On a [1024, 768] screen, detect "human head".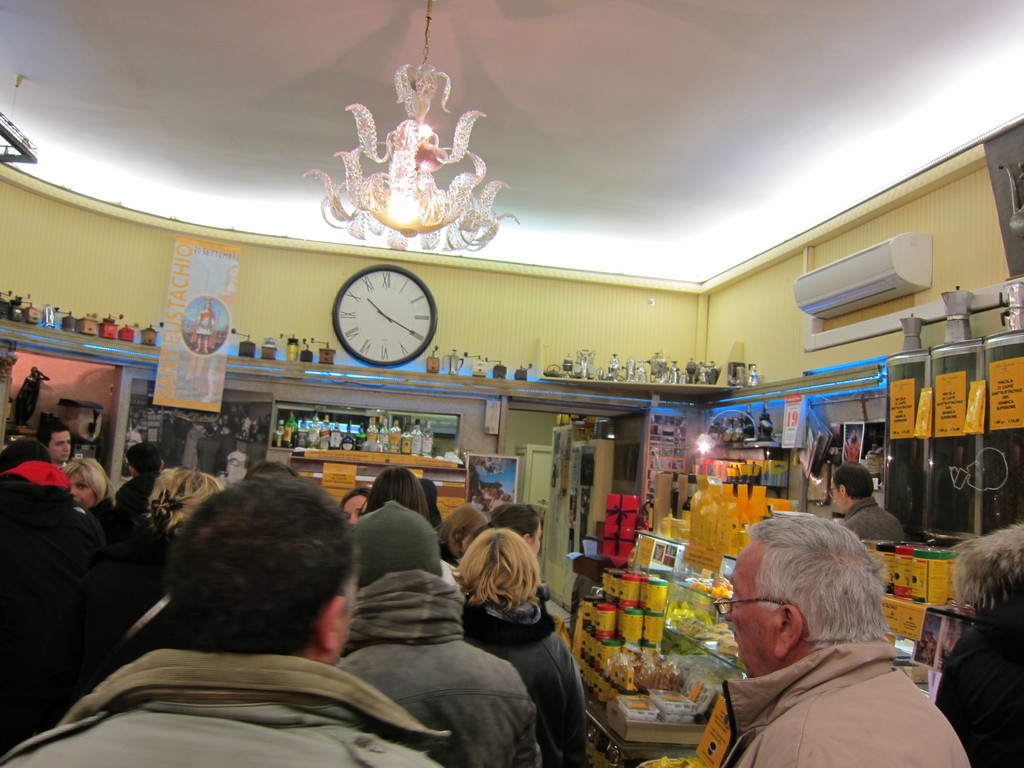
<region>488, 497, 545, 557</region>.
